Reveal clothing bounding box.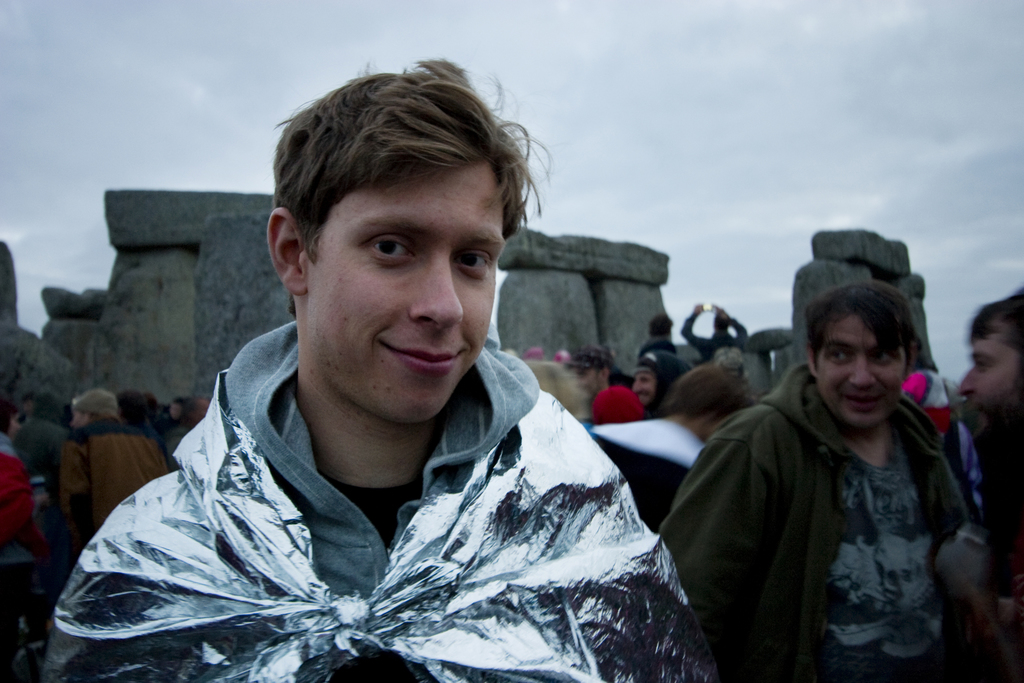
Revealed: (x1=637, y1=335, x2=678, y2=360).
